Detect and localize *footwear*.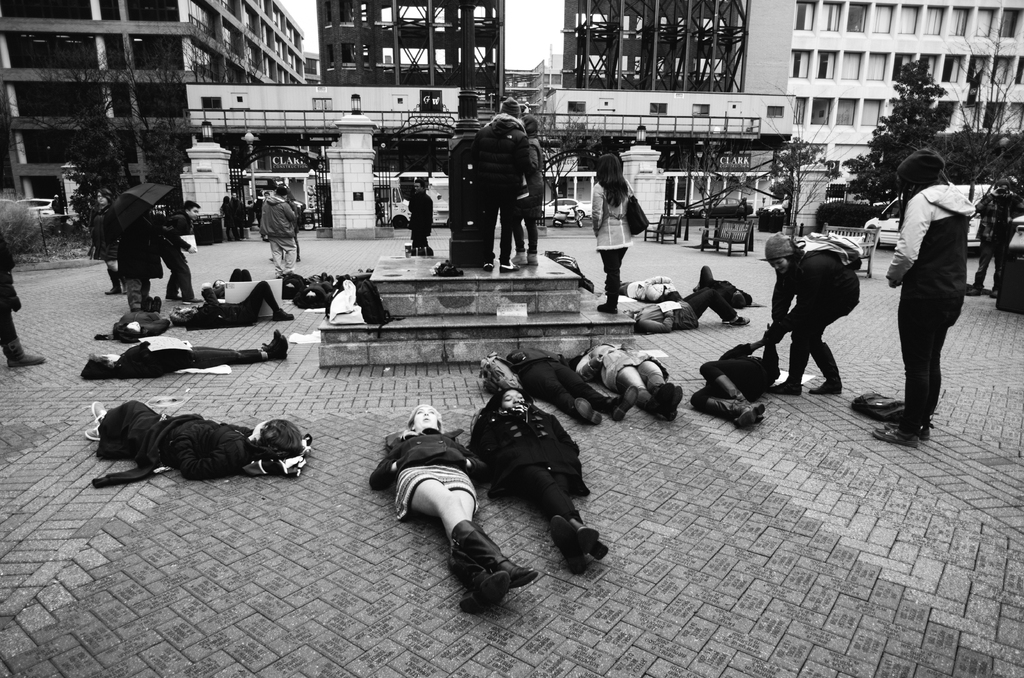
Localized at bbox(499, 265, 517, 274).
